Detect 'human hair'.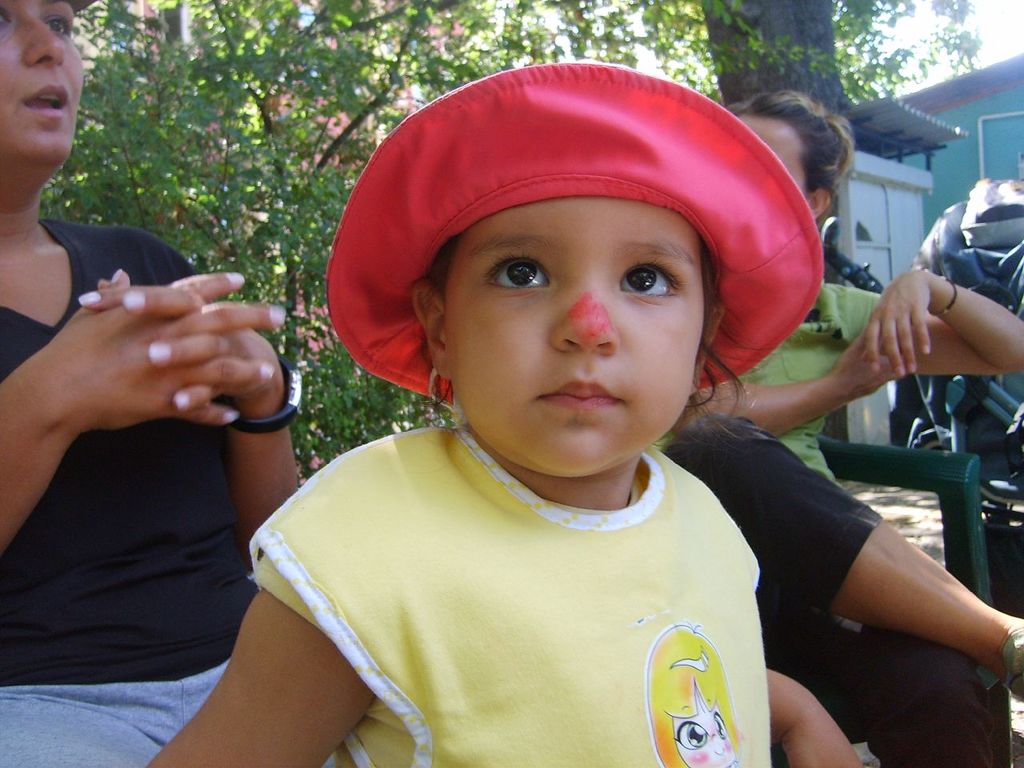
Detected at 726 90 857 201.
